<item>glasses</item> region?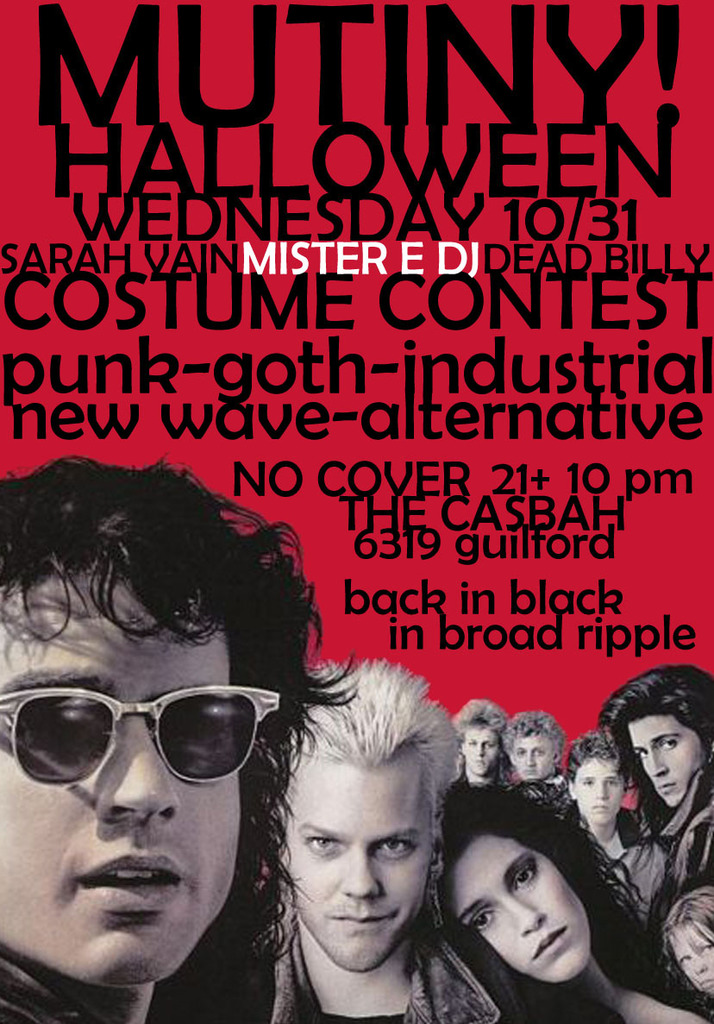
(left=0, top=682, right=277, bottom=784)
